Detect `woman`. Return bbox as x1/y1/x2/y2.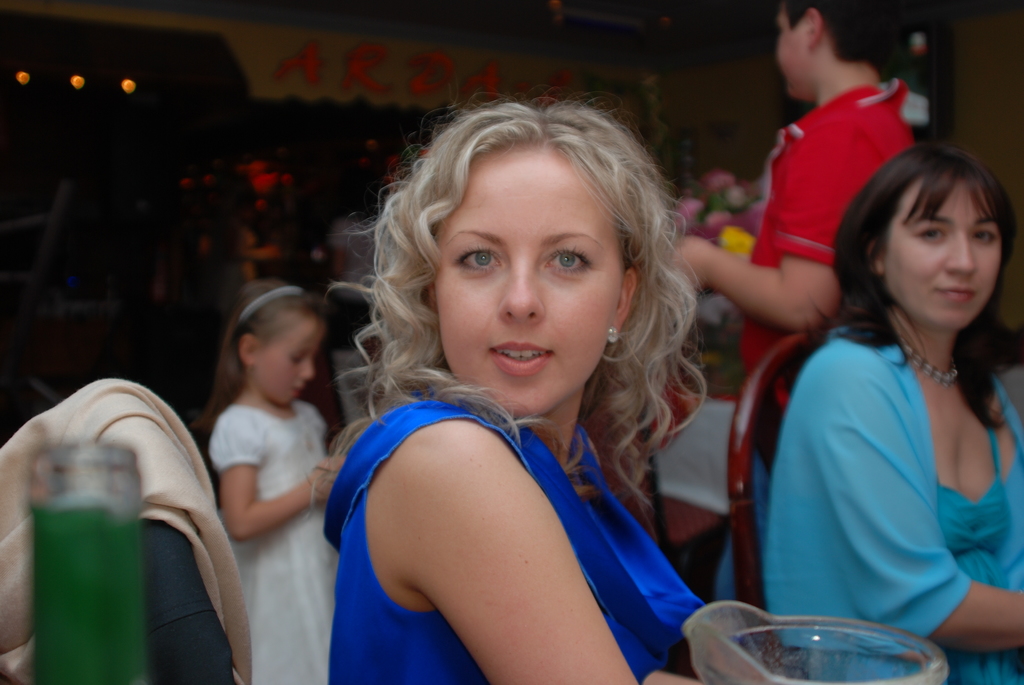
282/88/744/667.
